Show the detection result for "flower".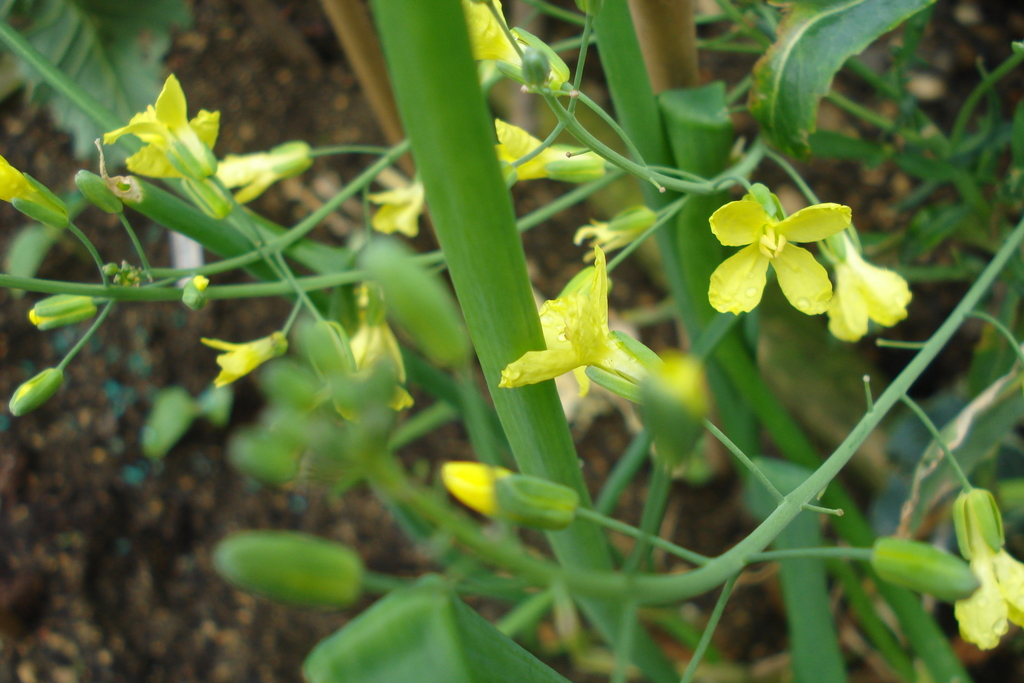
(199, 334, 289, 393).
